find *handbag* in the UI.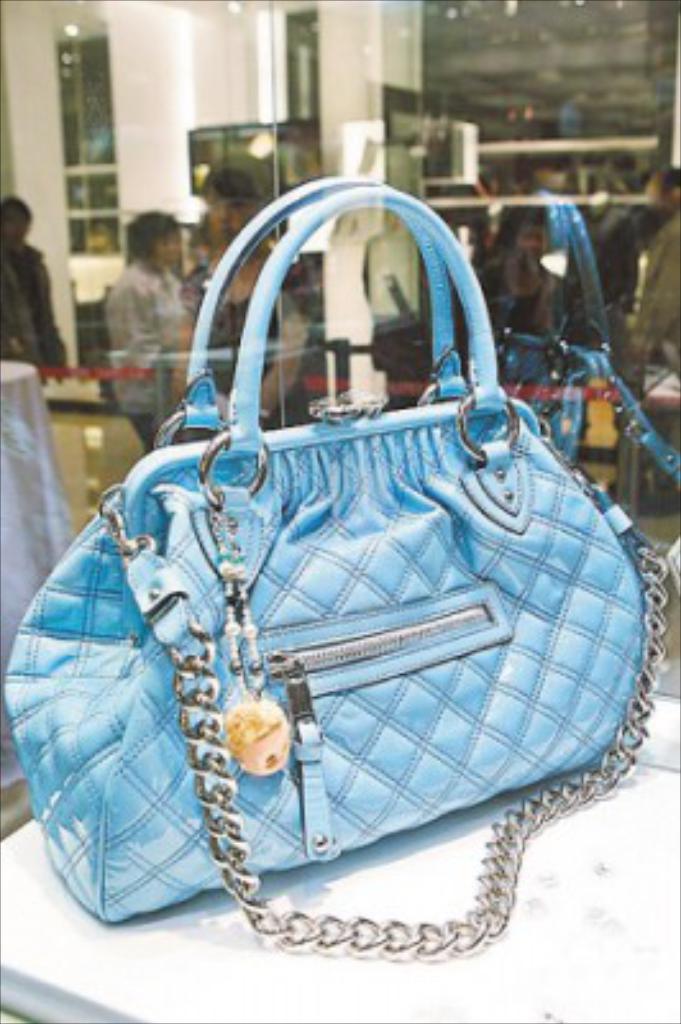
UI element at <region>0, 169, 671, 955</region>.
